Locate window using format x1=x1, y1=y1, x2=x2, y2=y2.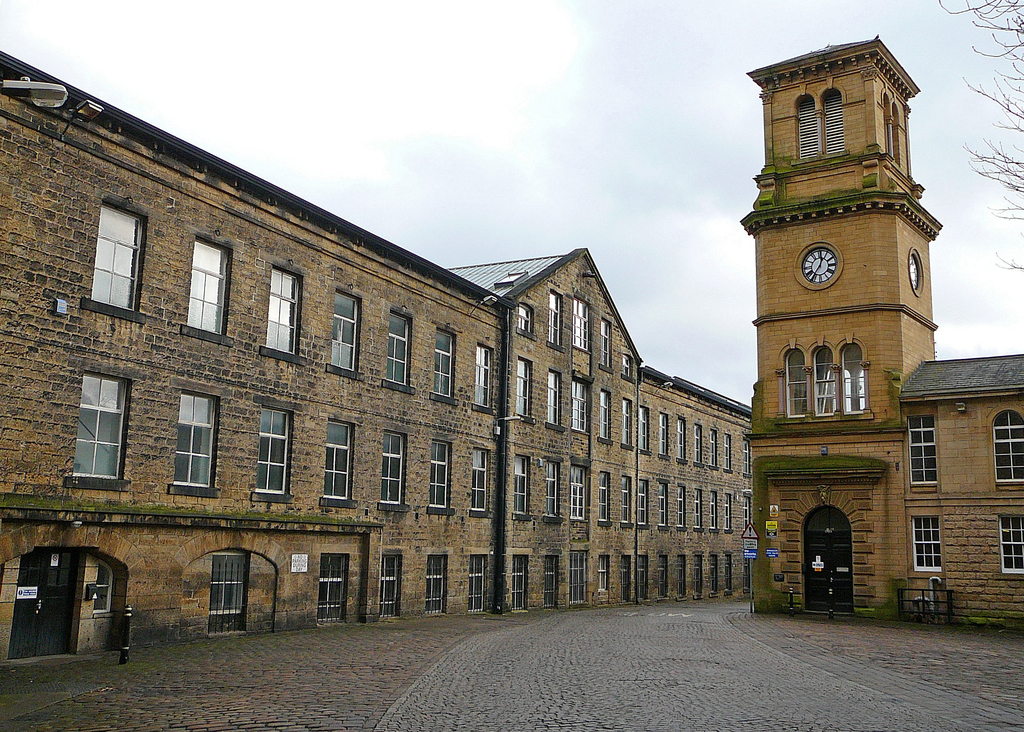
x1=621, y1=398, x2=629, y2=439.
